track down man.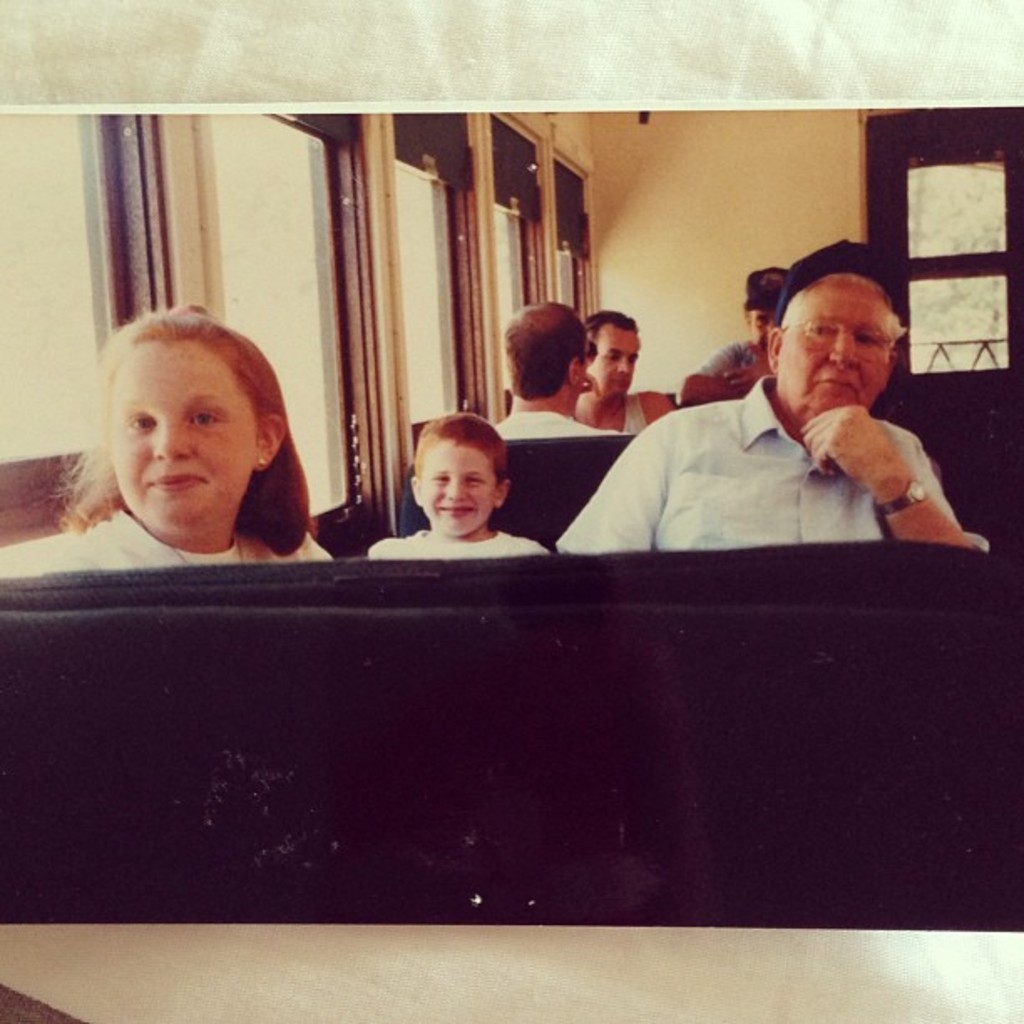
Tracked to pyautogui.locateOnScreen(492, 293, 601, 432).
